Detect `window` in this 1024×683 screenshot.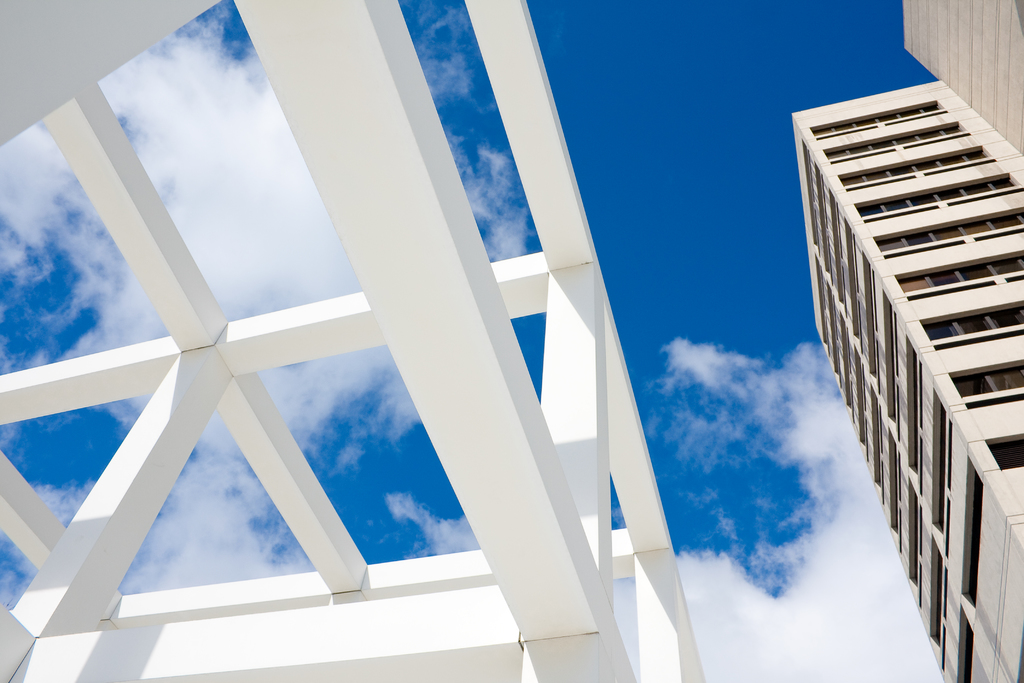
Detection: pyautogui.locateOnScreen(878, 233, 907, 257).
